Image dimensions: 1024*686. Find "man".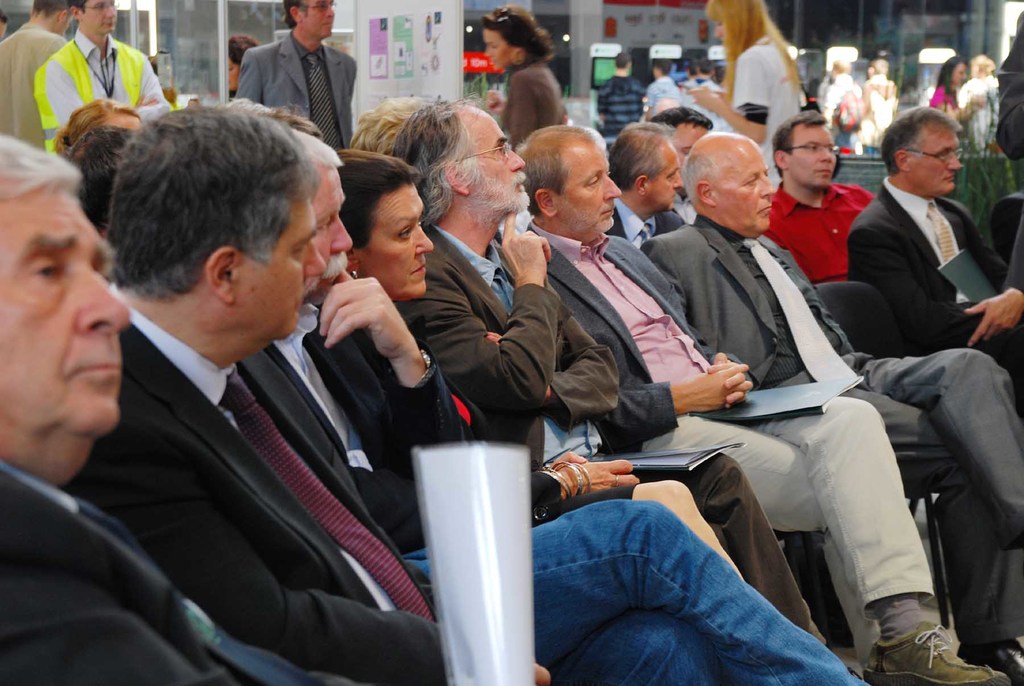
<region>678, 54, 724, 117</region>.
